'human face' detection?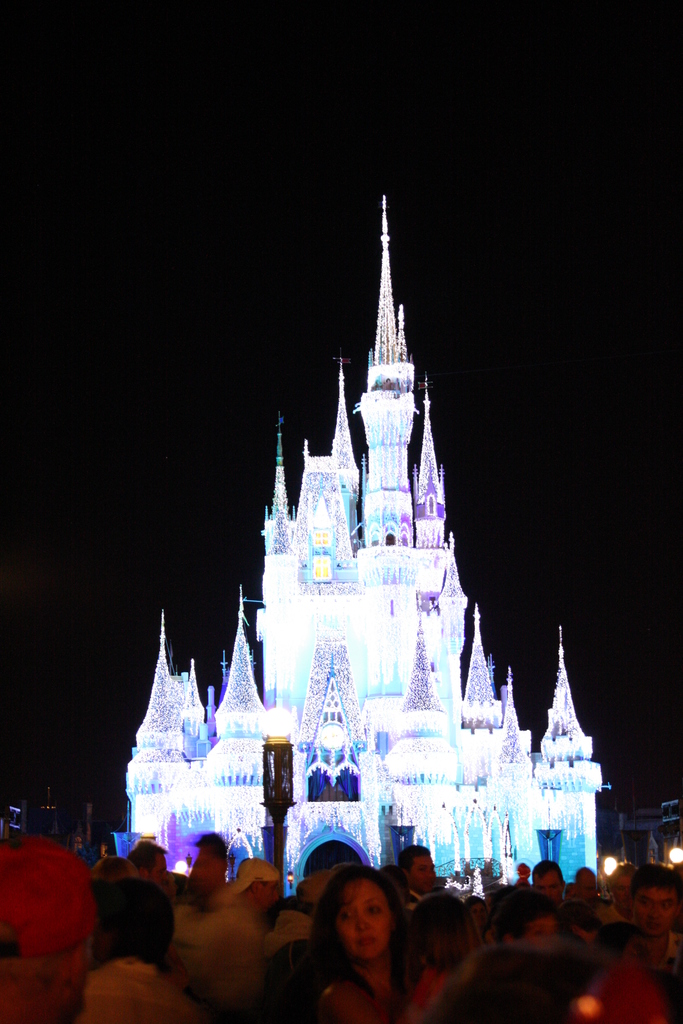
x1=632 y1=884 x2=675 y2=938
